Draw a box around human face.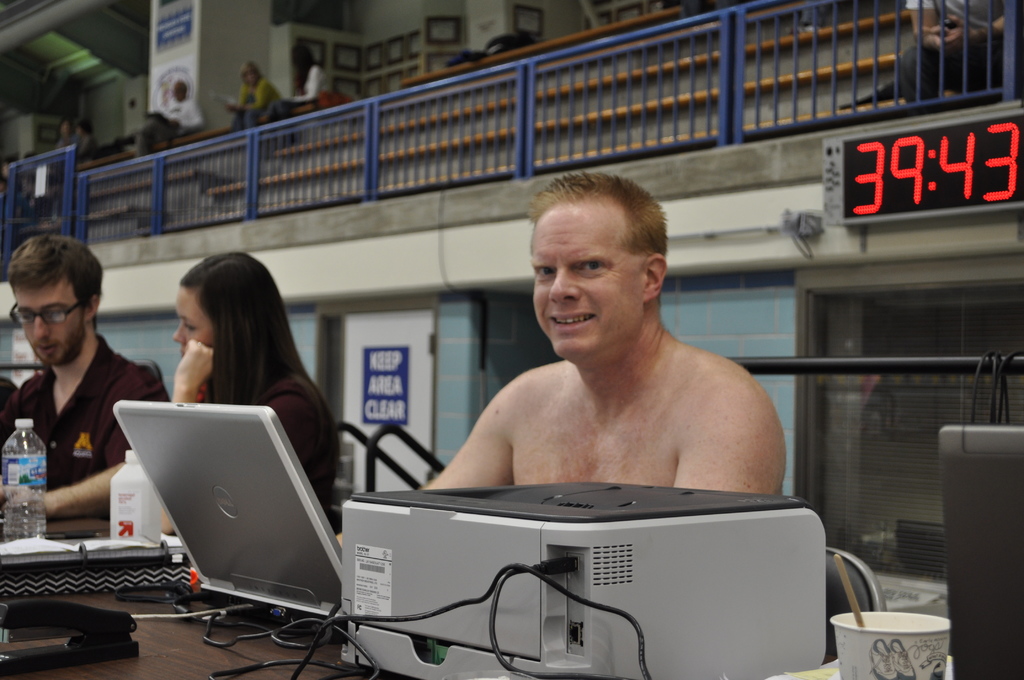
locate(531, 201, 643, 355).
